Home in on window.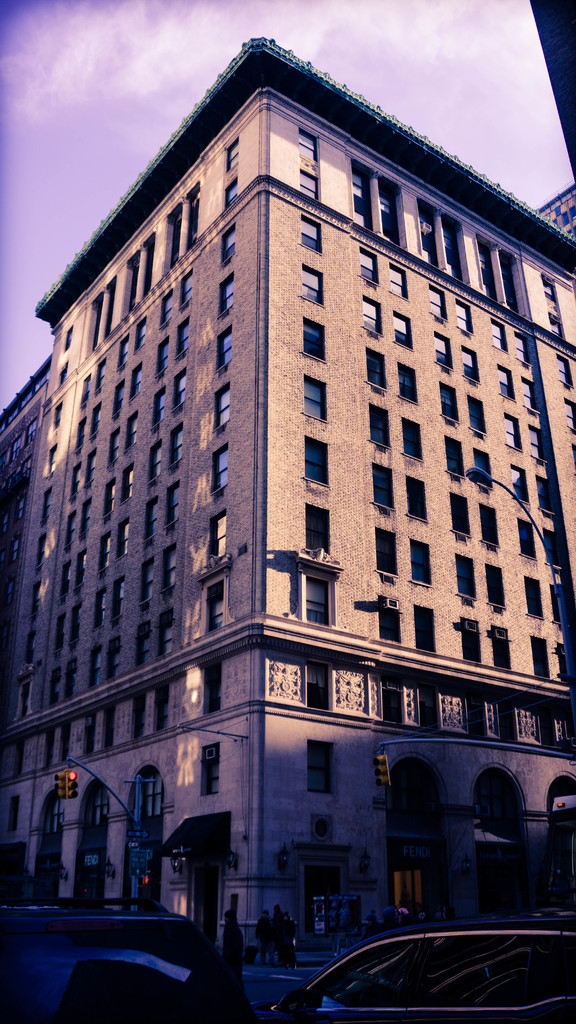
Homed in at <bbox>79, 710, 97, 759</bbox>.
